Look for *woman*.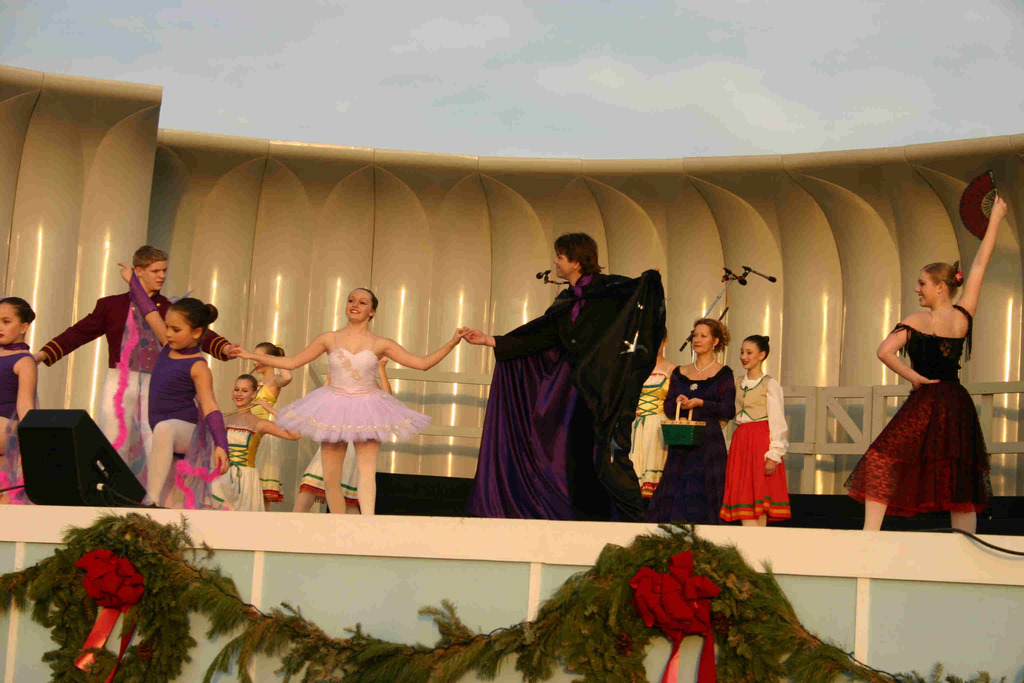
Found: region(615, 325, 685, 504).
